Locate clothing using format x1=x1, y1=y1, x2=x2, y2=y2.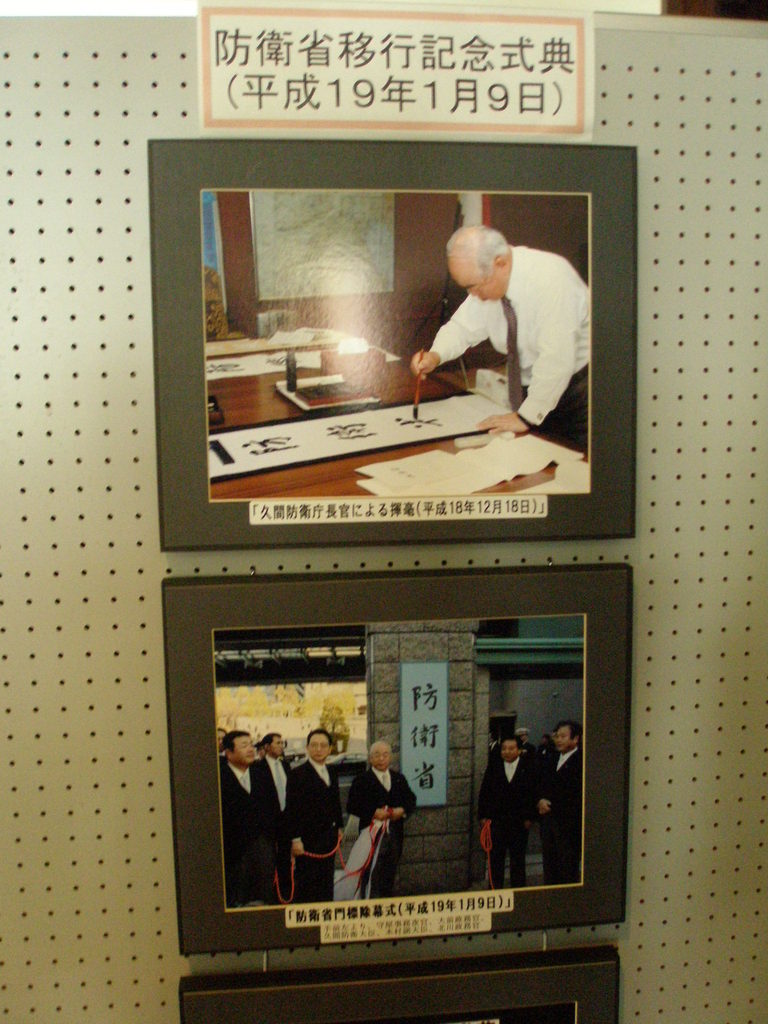
x1=248, y1=753, x2=293, y2=890.
